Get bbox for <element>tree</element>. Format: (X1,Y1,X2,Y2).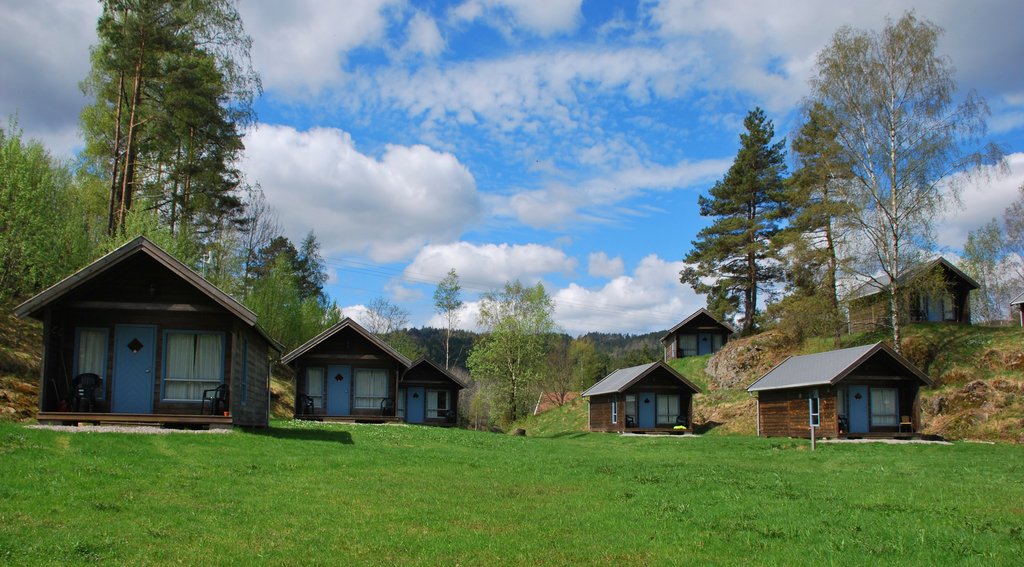
(431,266,465,369).
